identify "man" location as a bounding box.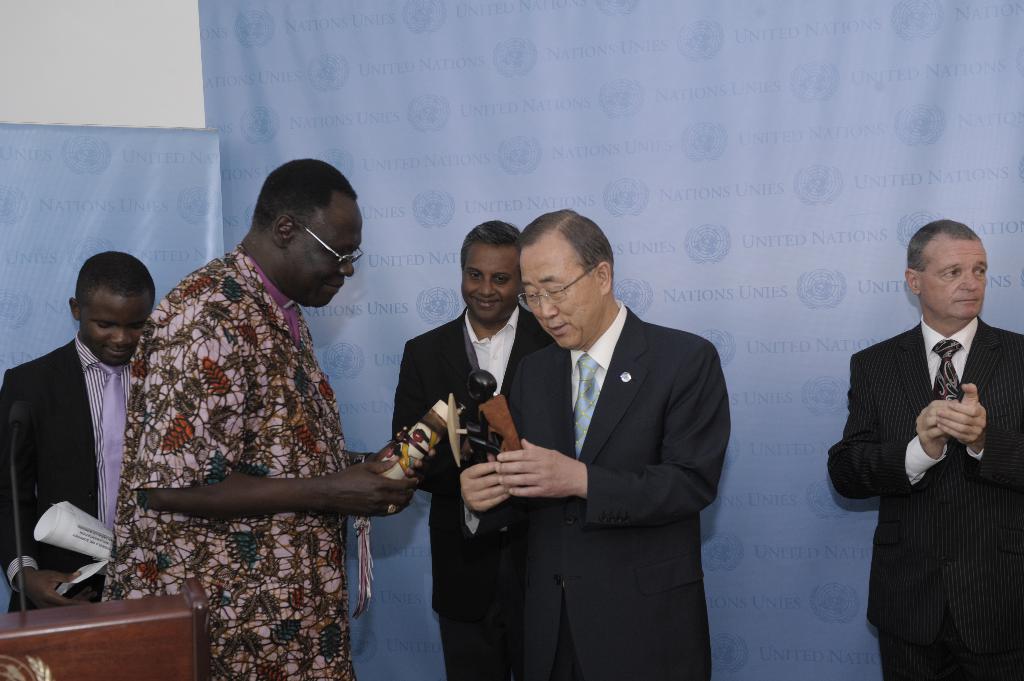
(x1=451, y1=207, x2=734, y2=680).
